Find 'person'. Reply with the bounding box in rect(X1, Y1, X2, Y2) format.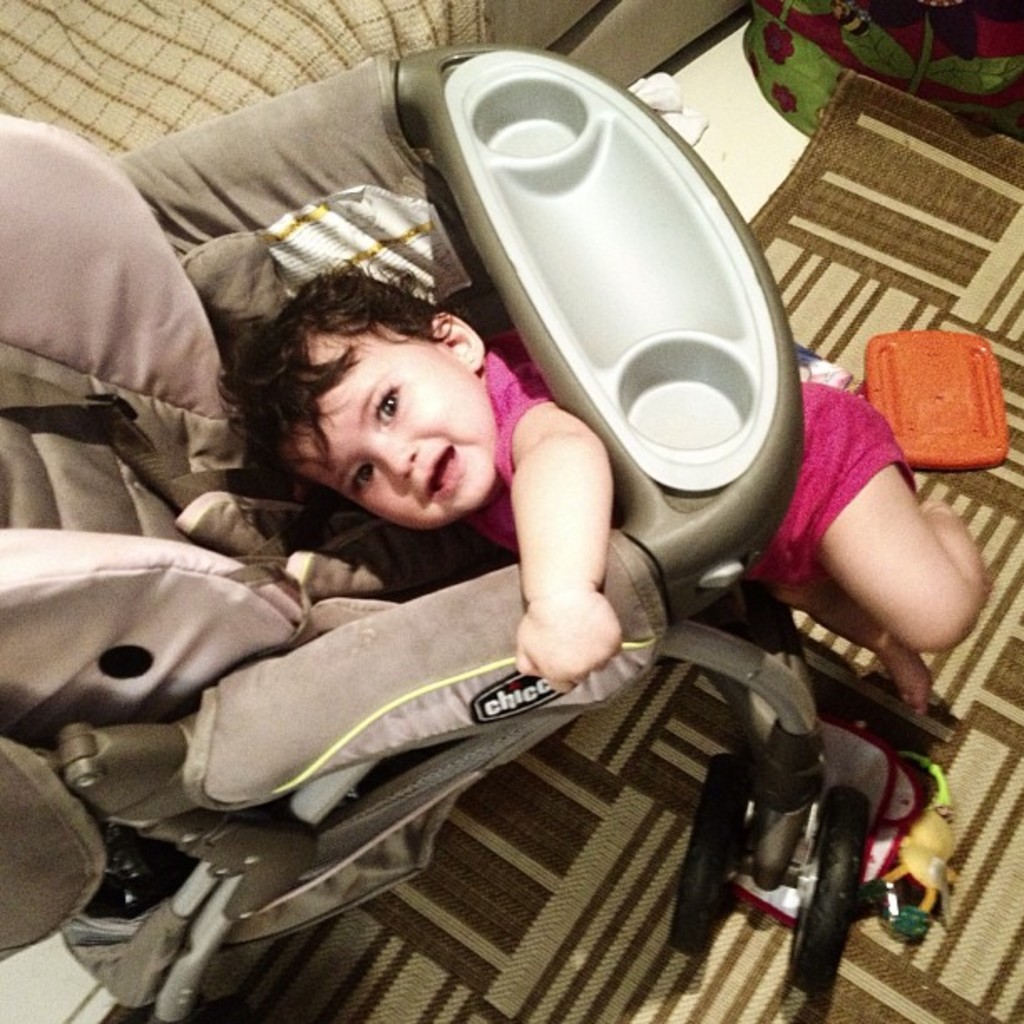
rect(214, 254, 987, 719).
